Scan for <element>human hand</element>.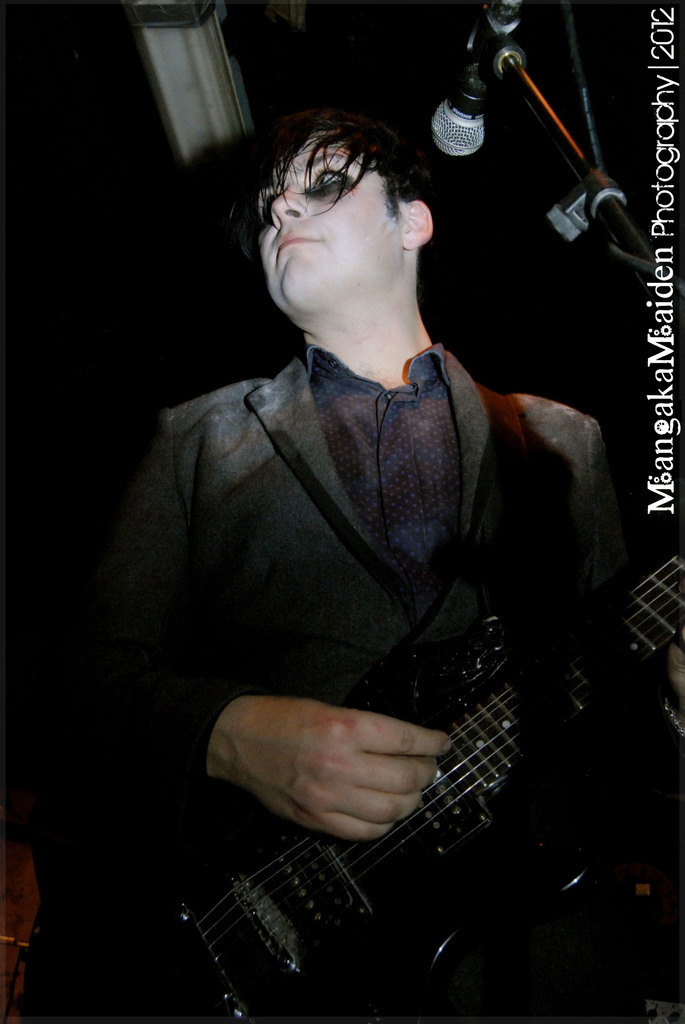
Scan result: locate(205, 691, 505, 861).
